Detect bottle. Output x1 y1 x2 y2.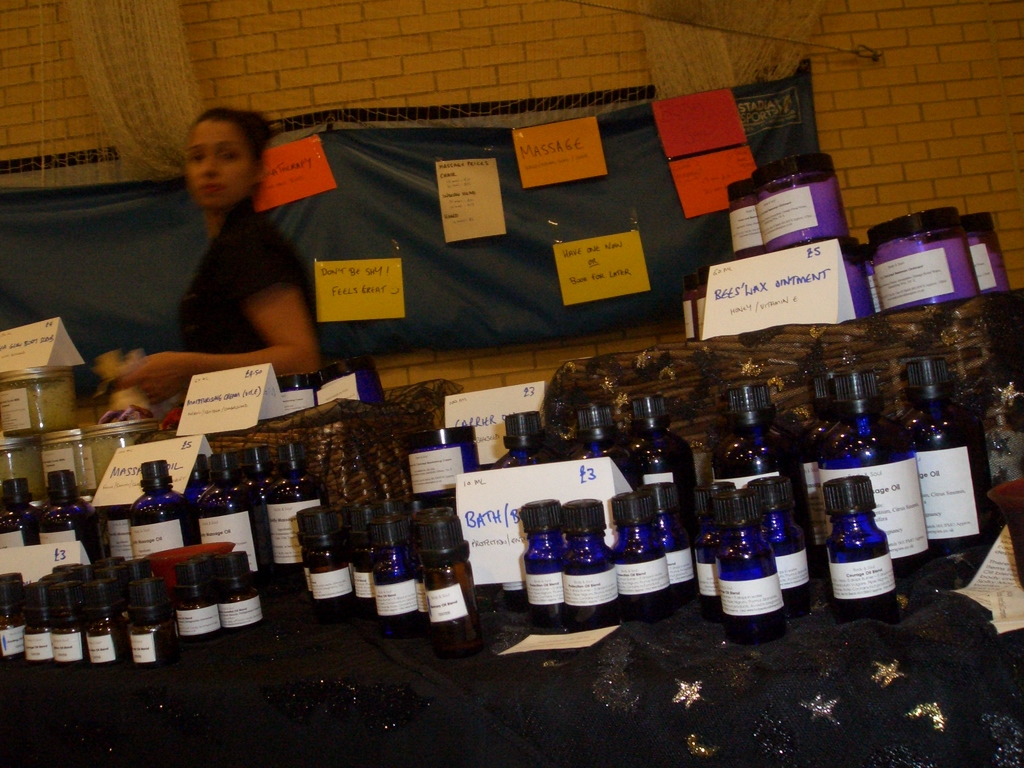
87 584 131 664.
